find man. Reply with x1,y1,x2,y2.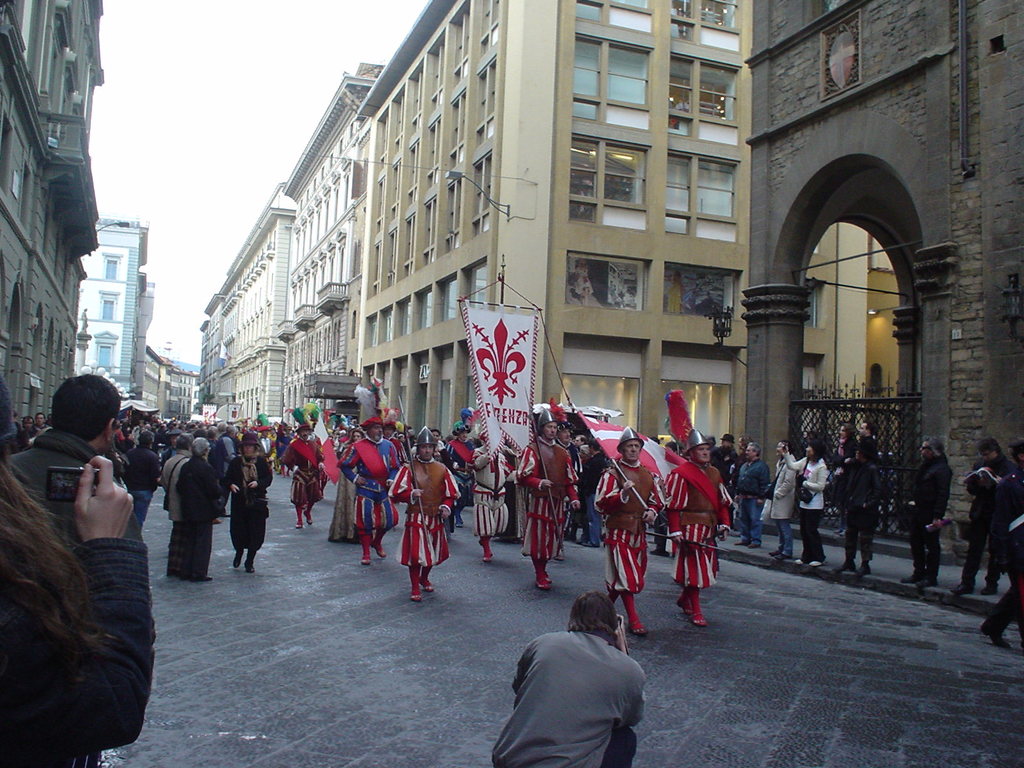
202,421,215,451.
